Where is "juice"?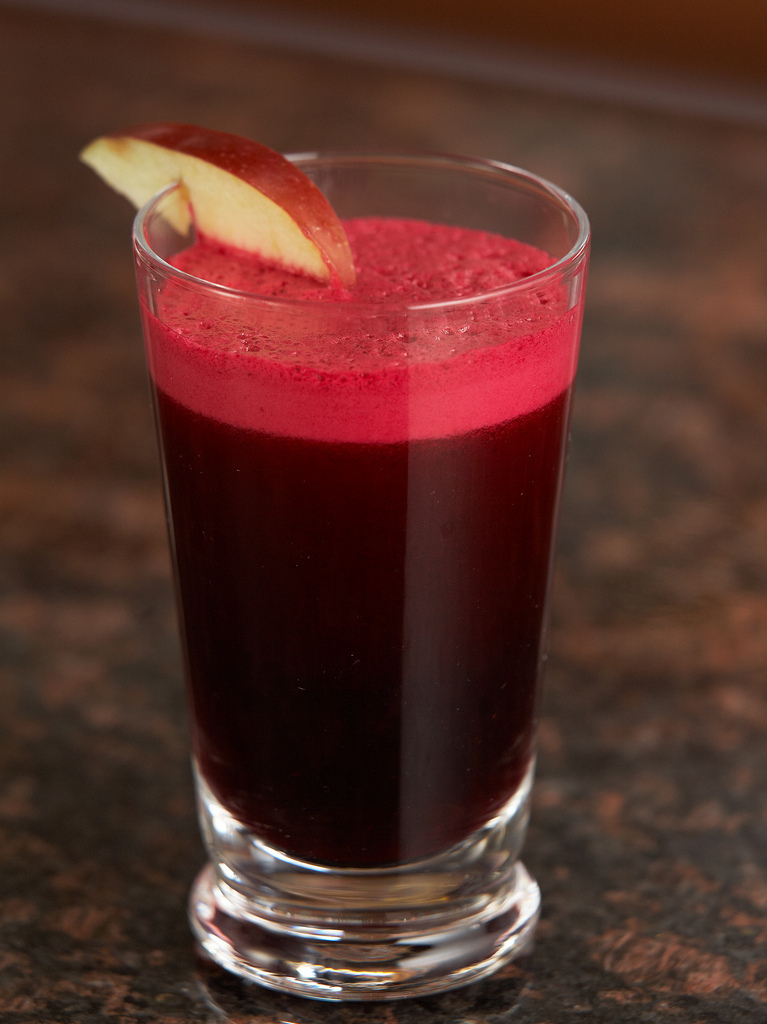
locate(147, 208, 579, 870).
